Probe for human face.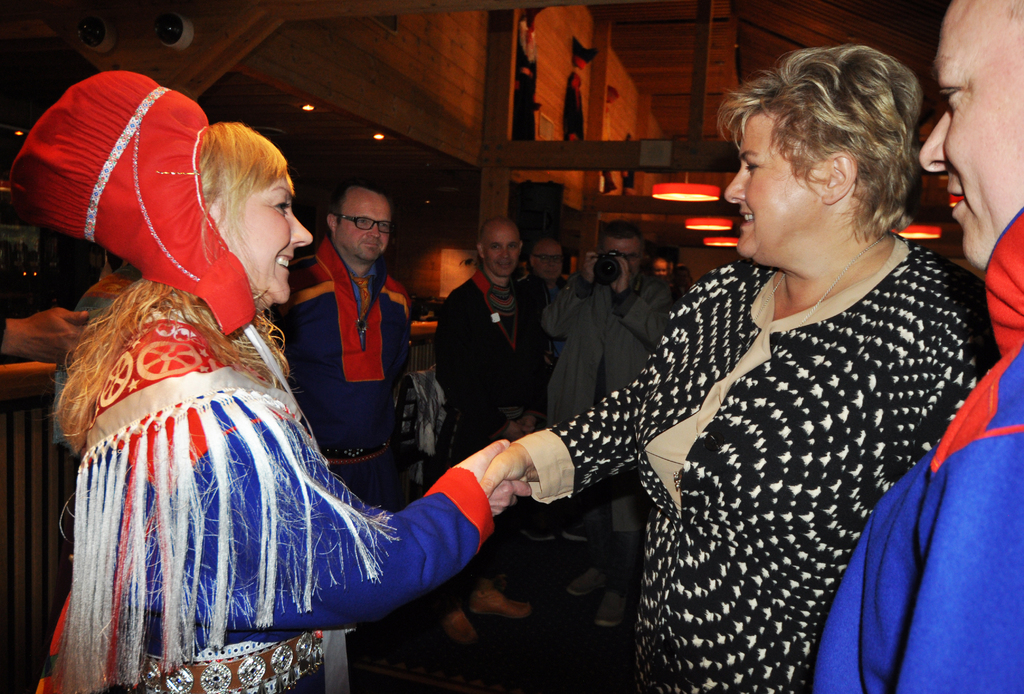
Probe result: (217, 165, 311, 302).
